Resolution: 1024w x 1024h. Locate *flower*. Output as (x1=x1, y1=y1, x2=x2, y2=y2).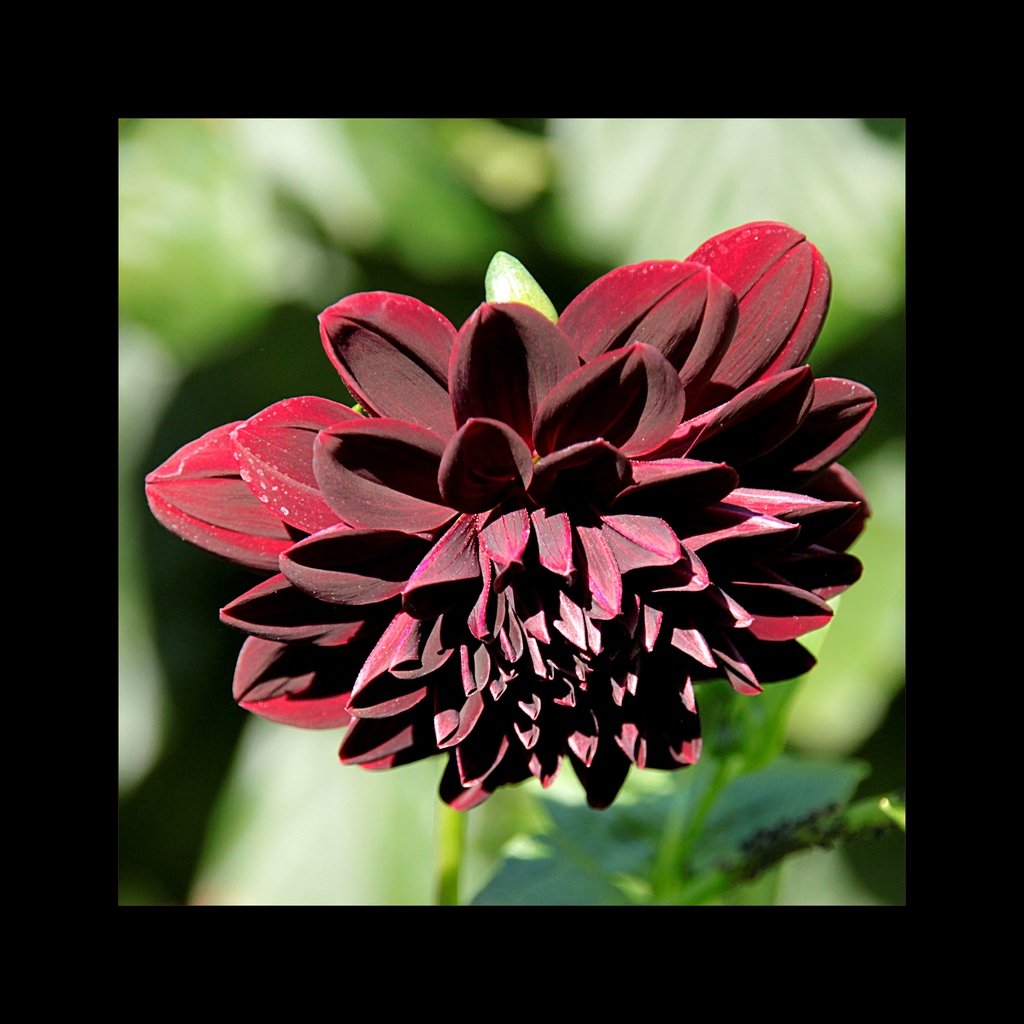
(x1=142, y1=232, x2=868, y2=829).
